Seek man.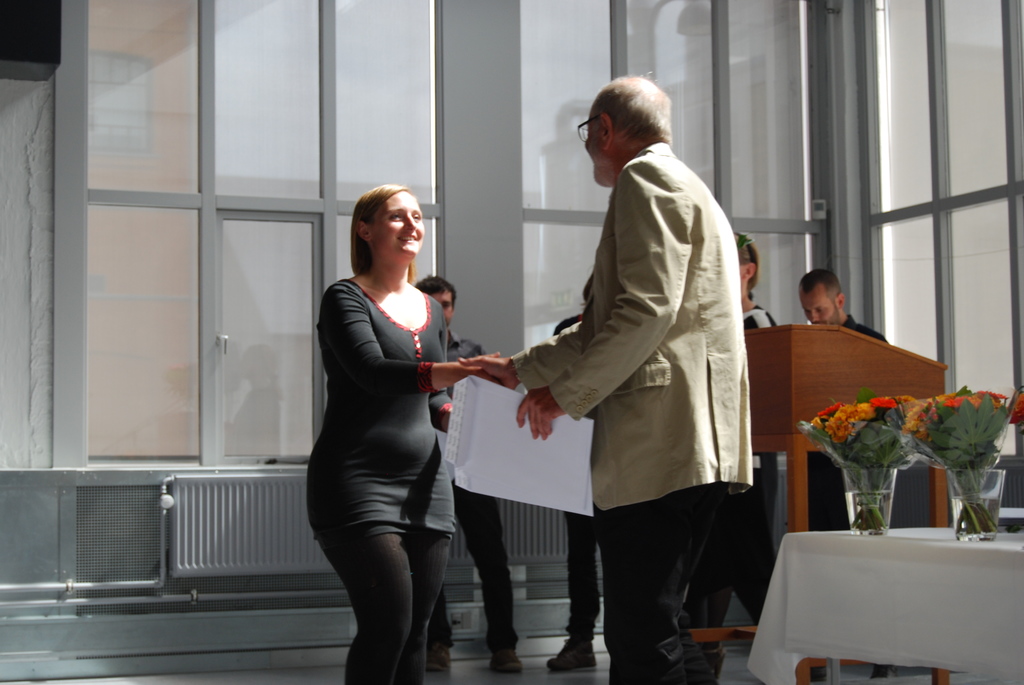
x1=456, y1=95, x2=764, y2=672.
